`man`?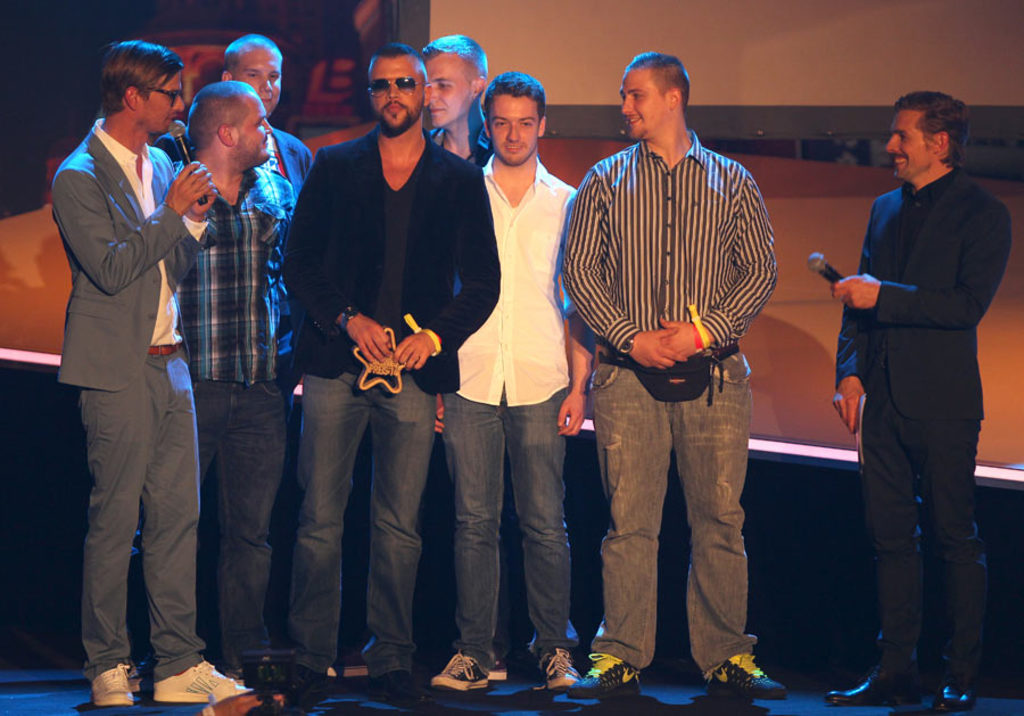
<box>431,68,593,700</box>
